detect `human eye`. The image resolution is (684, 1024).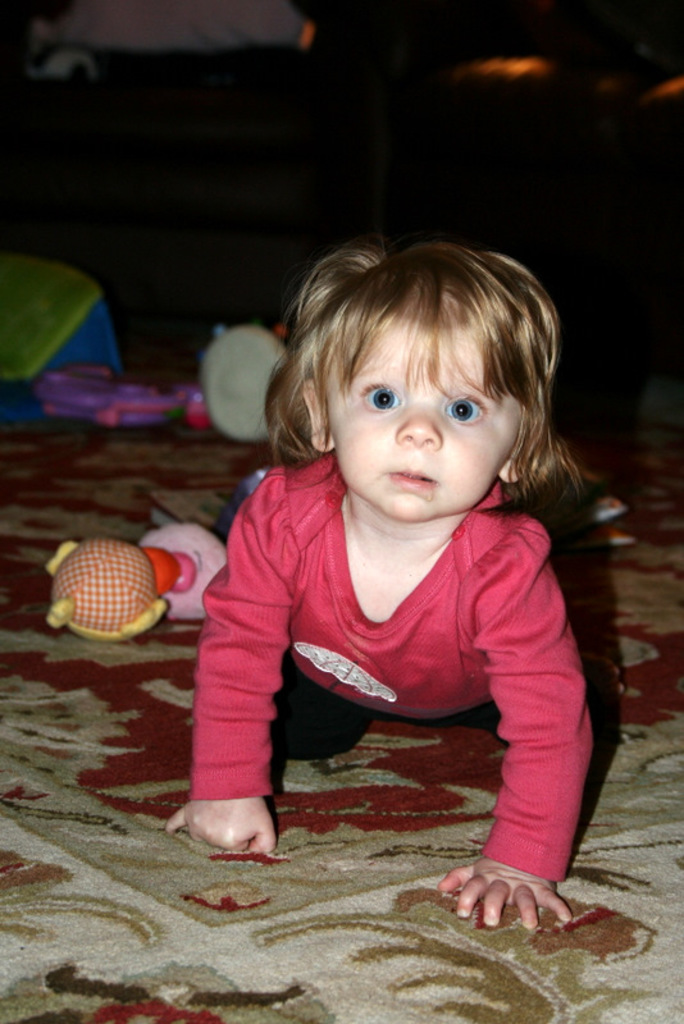
locate(362, 379, 402, 411).
